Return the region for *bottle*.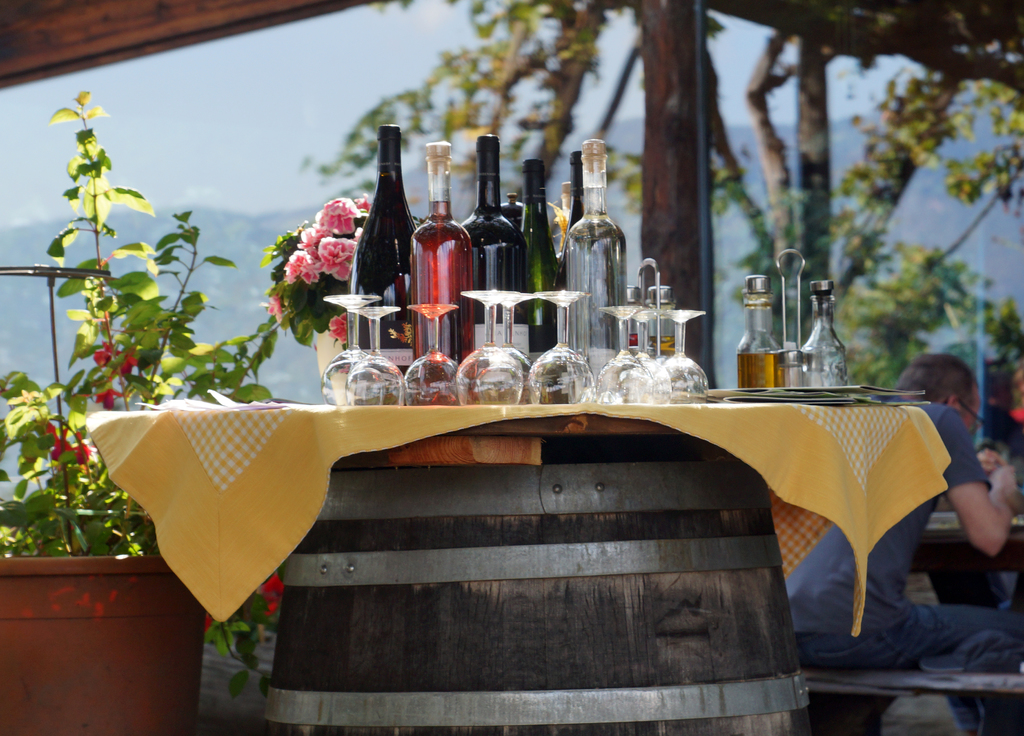
<box>649,285,674,357</box>.
